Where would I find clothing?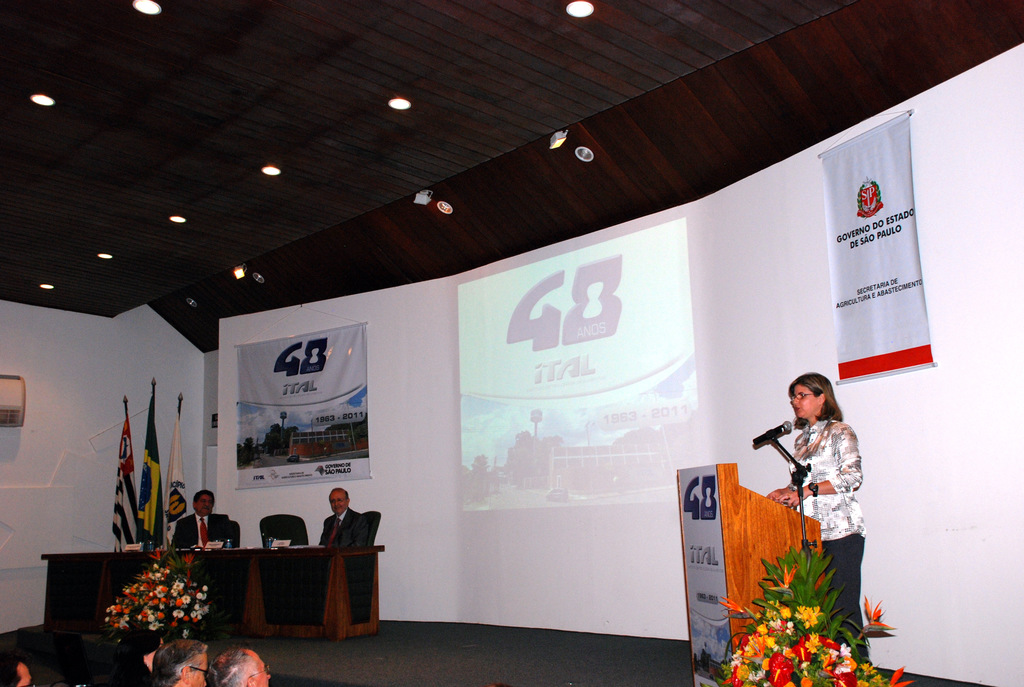
At left=170, top=511, right=232, bottom=548.
